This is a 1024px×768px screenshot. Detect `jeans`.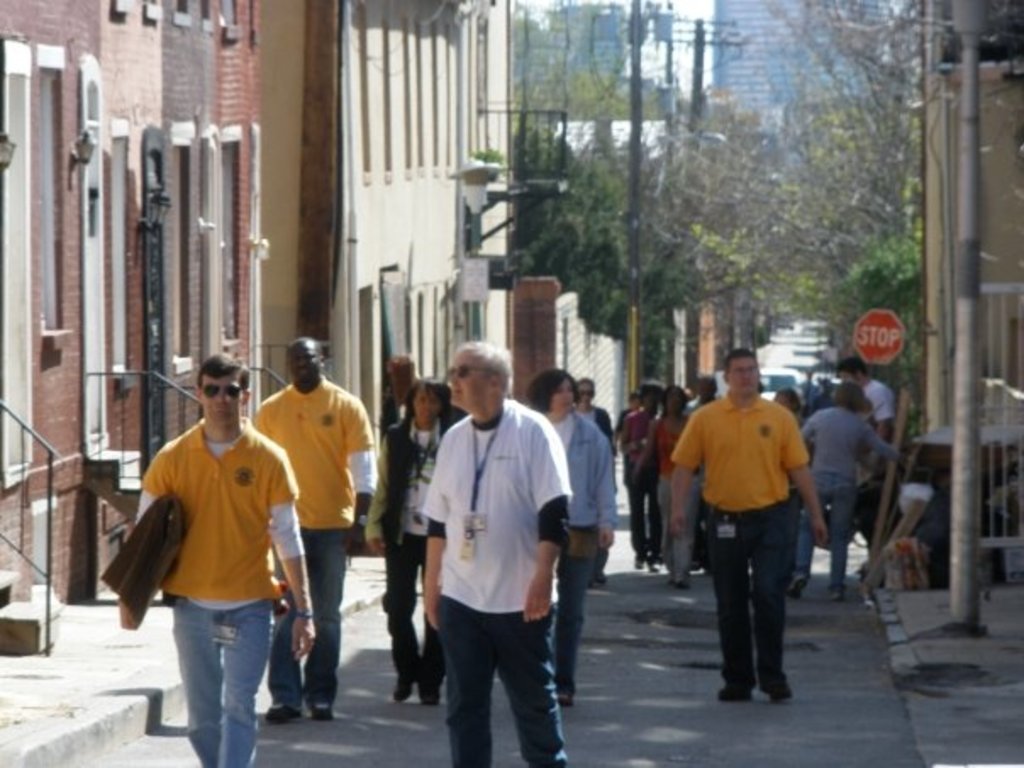
pyautogui.locateOnScreen(168, 598, 278, 766).
